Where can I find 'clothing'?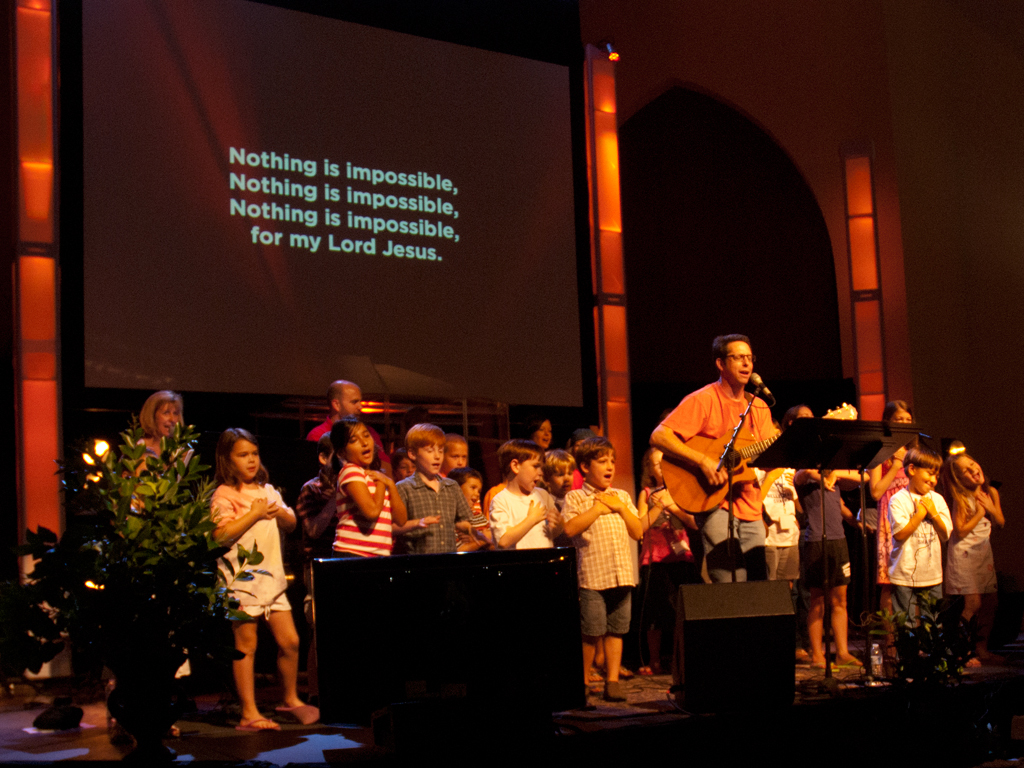
You can find it at Rect(759, 470, 806, 564).
